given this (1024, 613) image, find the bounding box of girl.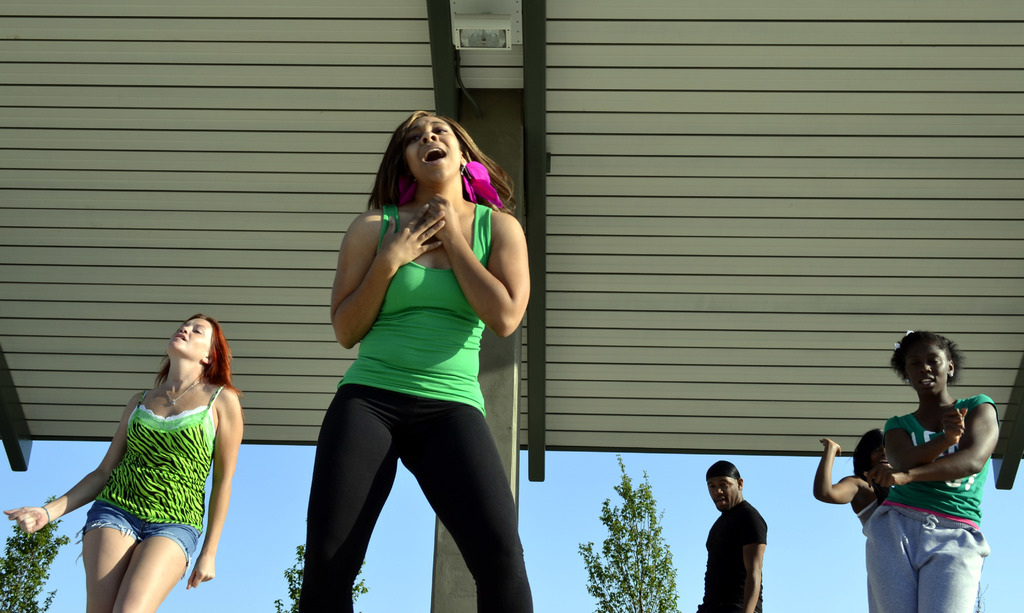
863/329/1004/612.
